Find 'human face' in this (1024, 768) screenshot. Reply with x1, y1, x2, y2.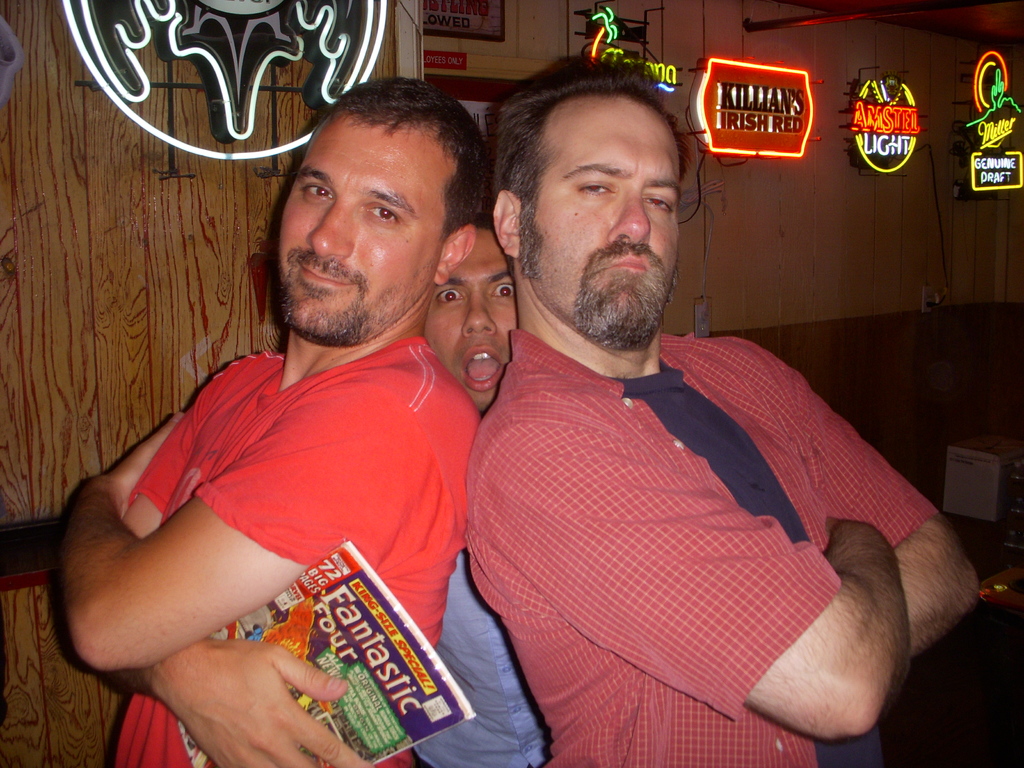
269, 104, 460, 346.
